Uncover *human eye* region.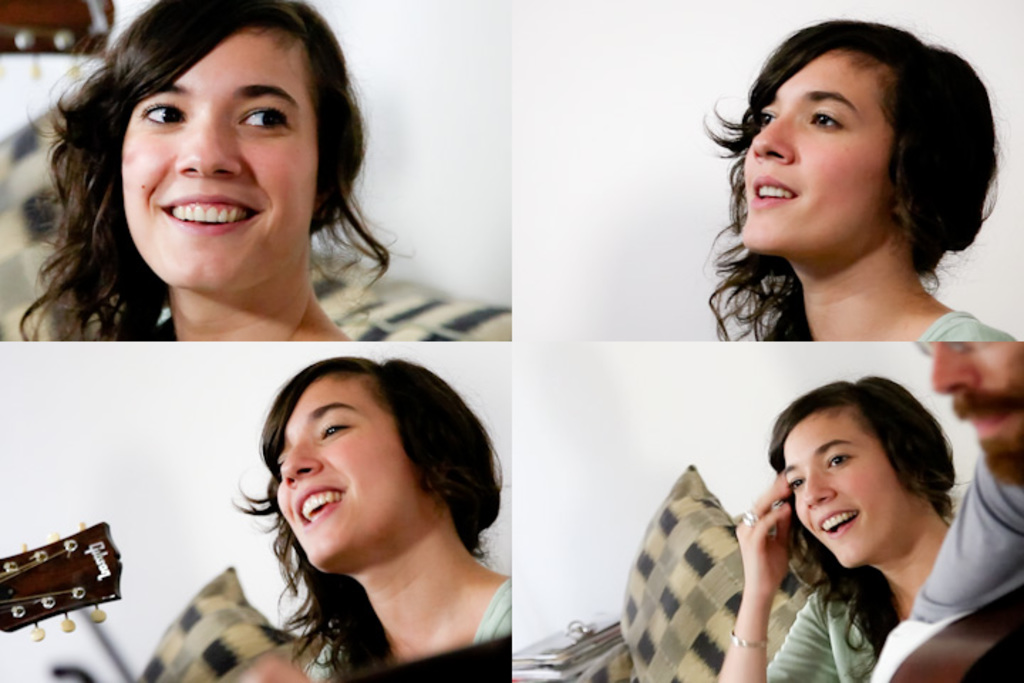
Uncovered: {"left": 137, "top": 102, "right": 186, "bottom": 129}.
